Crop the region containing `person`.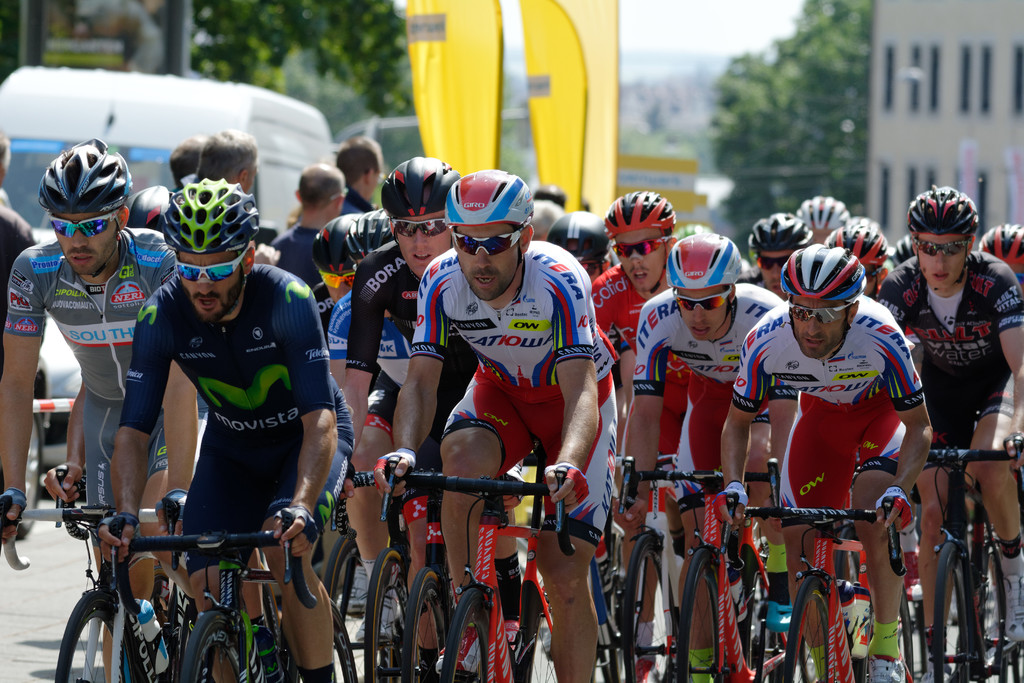
Crop region: (824, 215, 900, 321).
